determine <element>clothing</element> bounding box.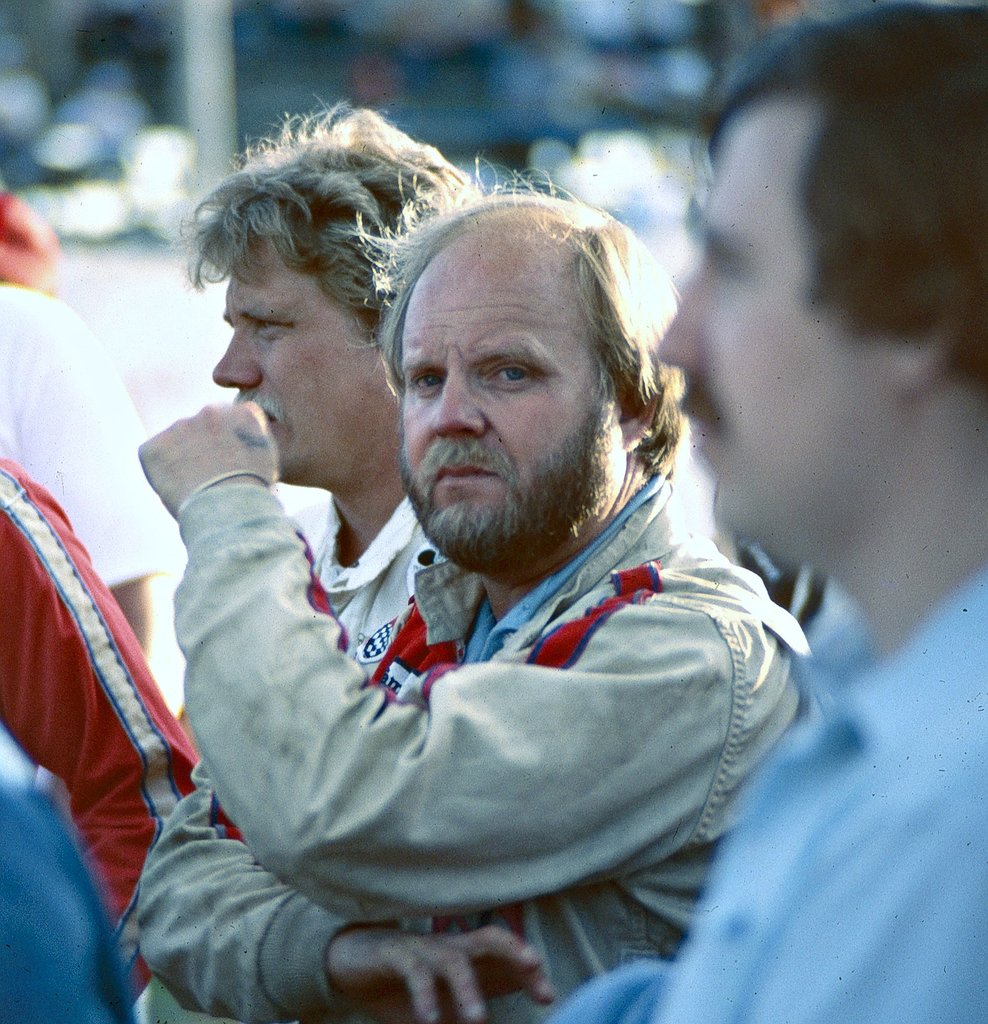
Determined: bbox(0, 456, 179, 904).
